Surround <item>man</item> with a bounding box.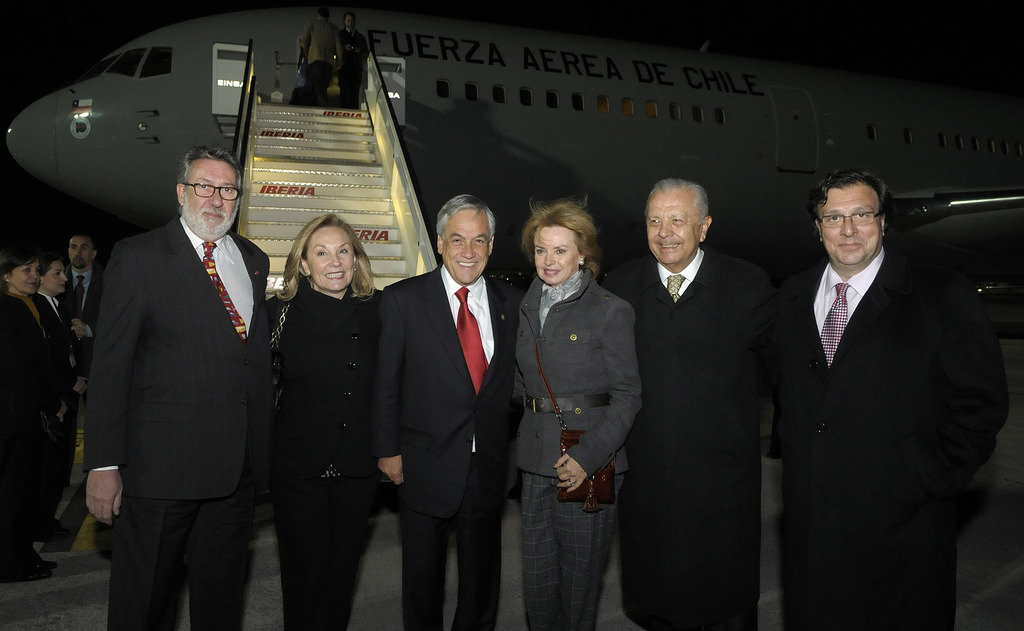
box(368, 188, 522, 630).
